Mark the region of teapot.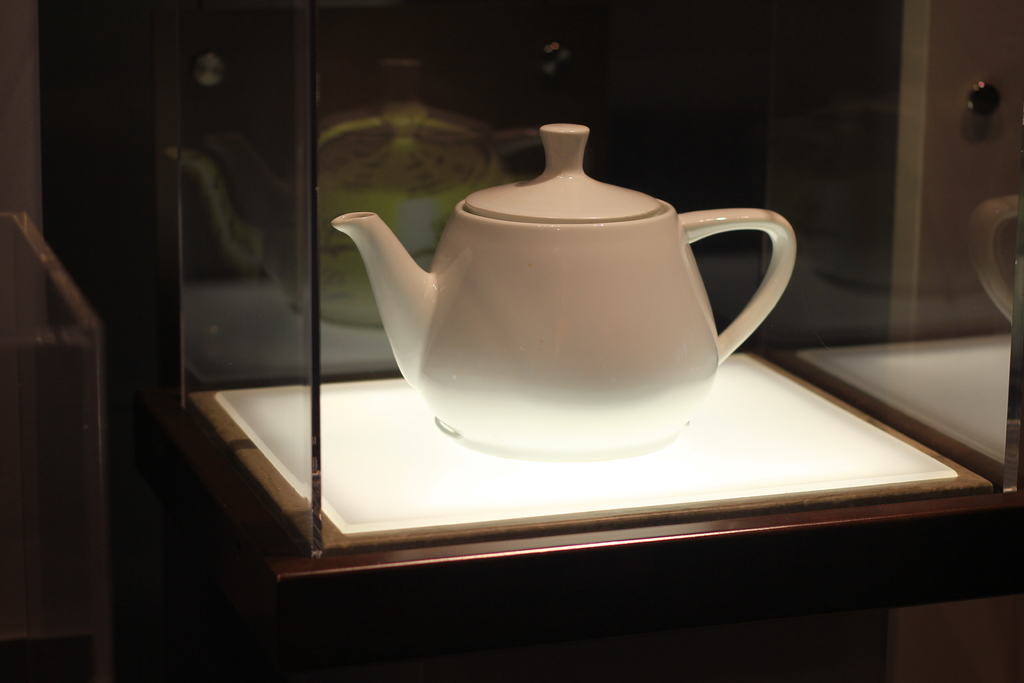
Region: box=[332, 122, 798, 454].
